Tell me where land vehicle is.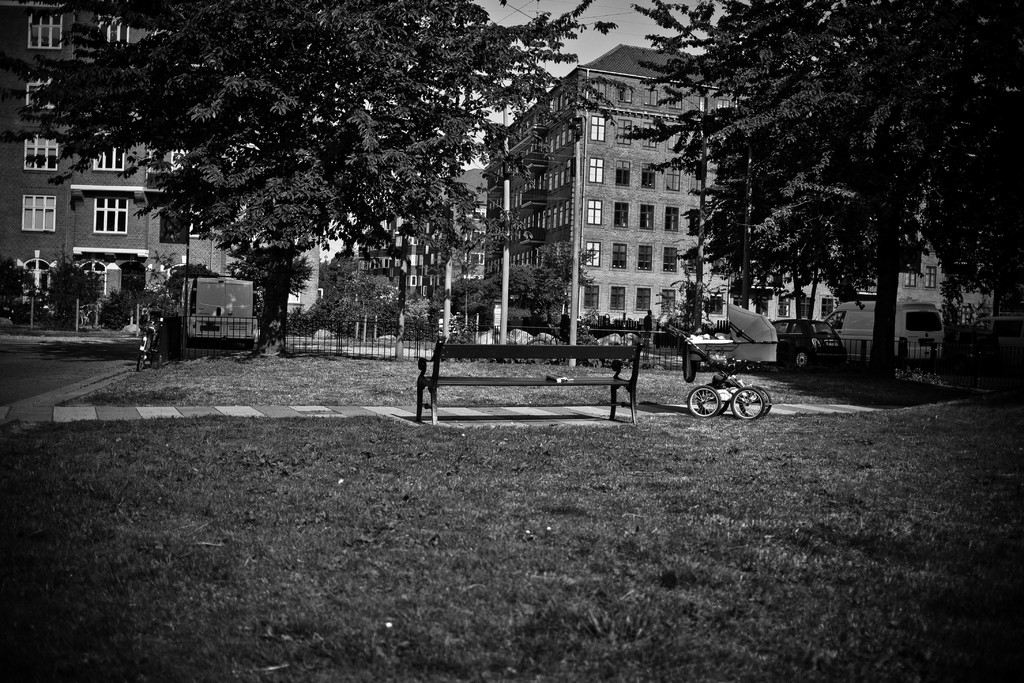
land vehicle is at detection(966, 315, 1023, 363).
